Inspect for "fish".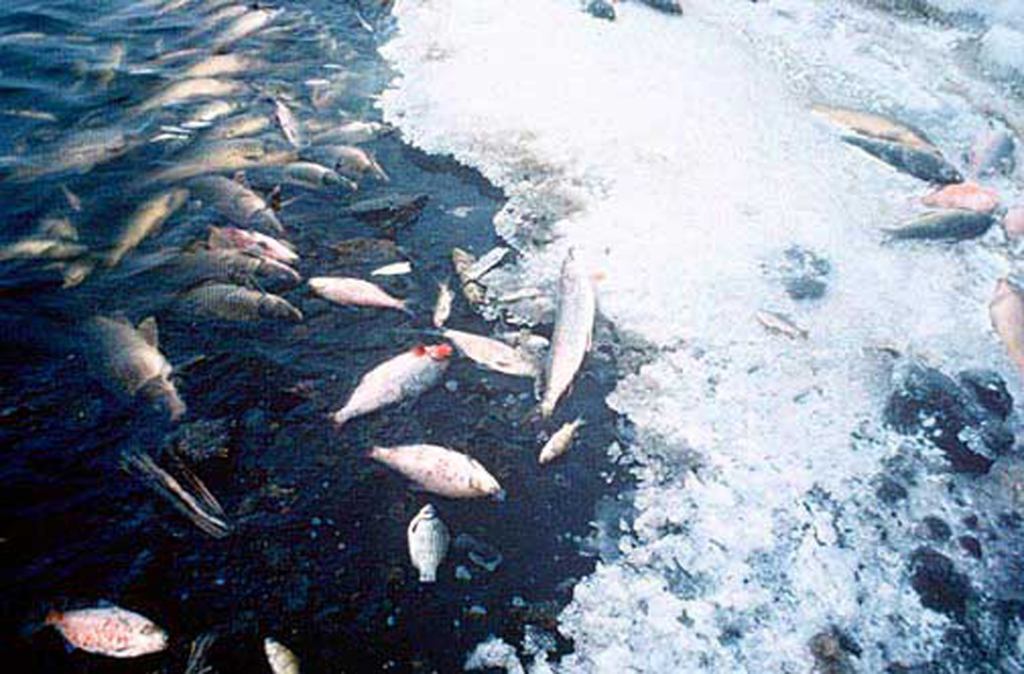
Inspection: [x1=350, y1=439, x2=492, y2=517].
